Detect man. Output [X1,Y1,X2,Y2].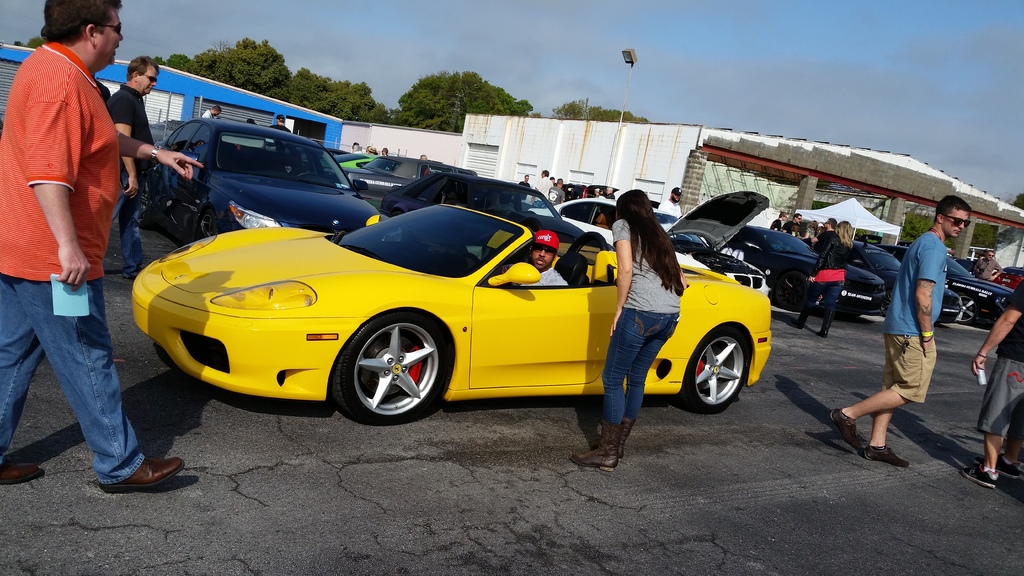
[602,184,615,200].
